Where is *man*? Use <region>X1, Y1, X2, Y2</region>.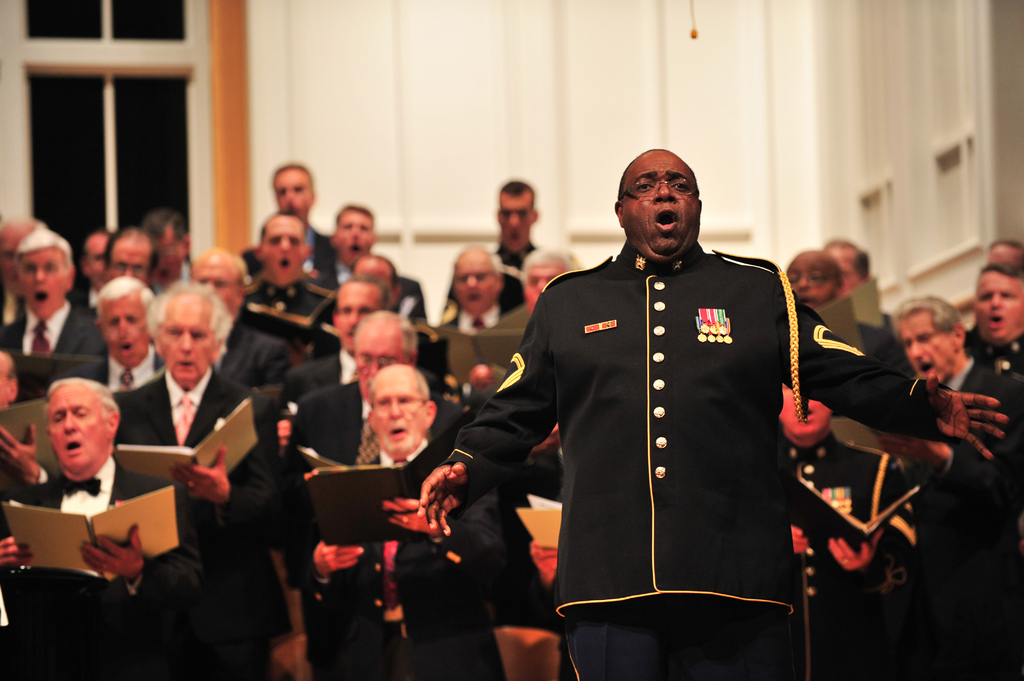
<region>115, 276, 286, 680</region>.
